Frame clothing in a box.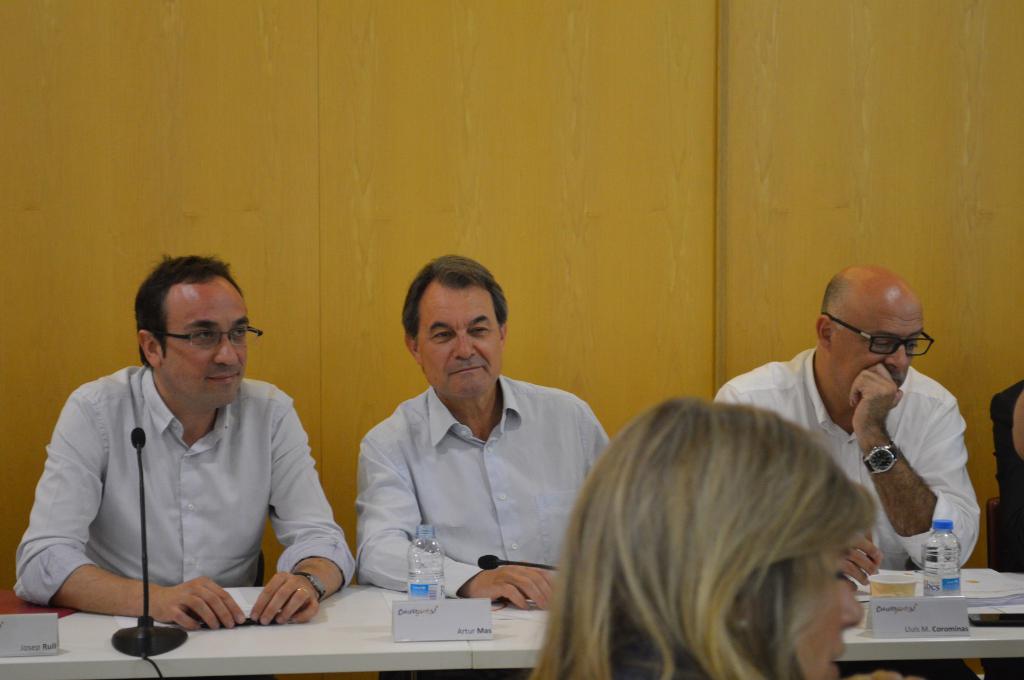
[x1=11, y1=358, x2=353, y2=597].
